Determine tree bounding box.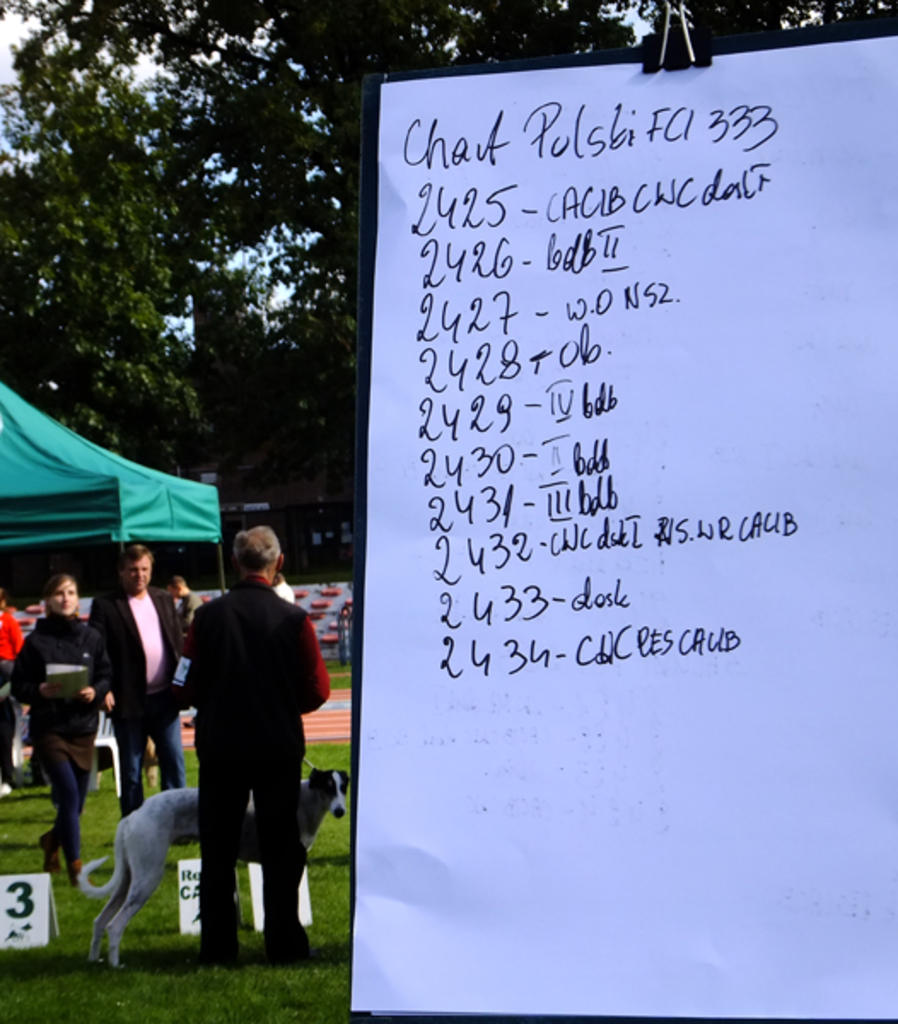
Determined: box=[0, 0, 896, 461].
